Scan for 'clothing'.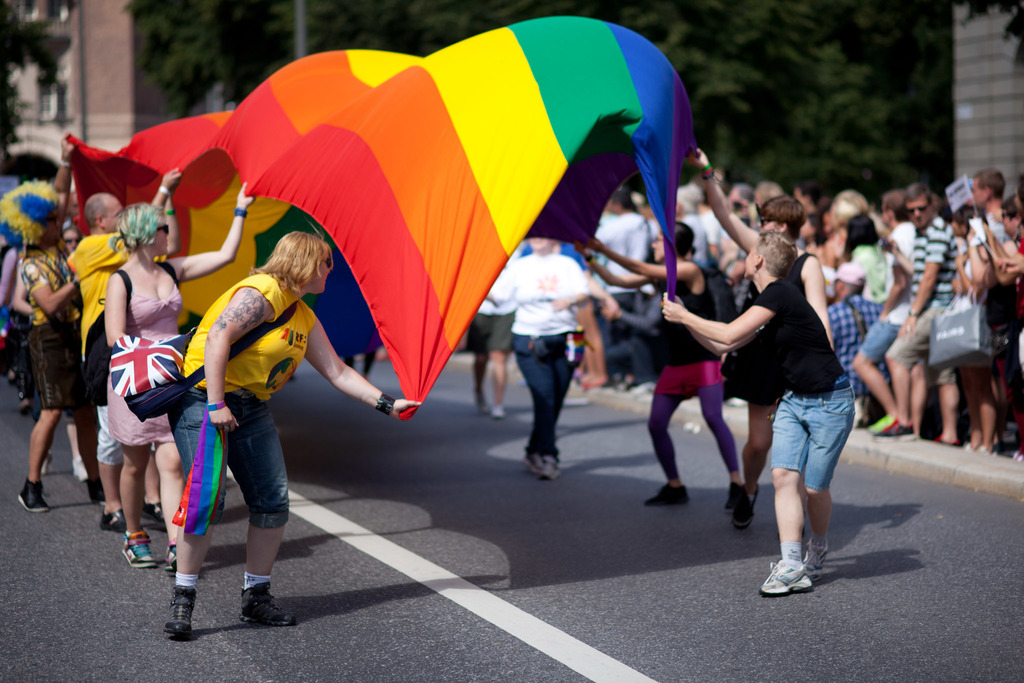
Scan result: left=598, top=208, right=650, bottom=285.
